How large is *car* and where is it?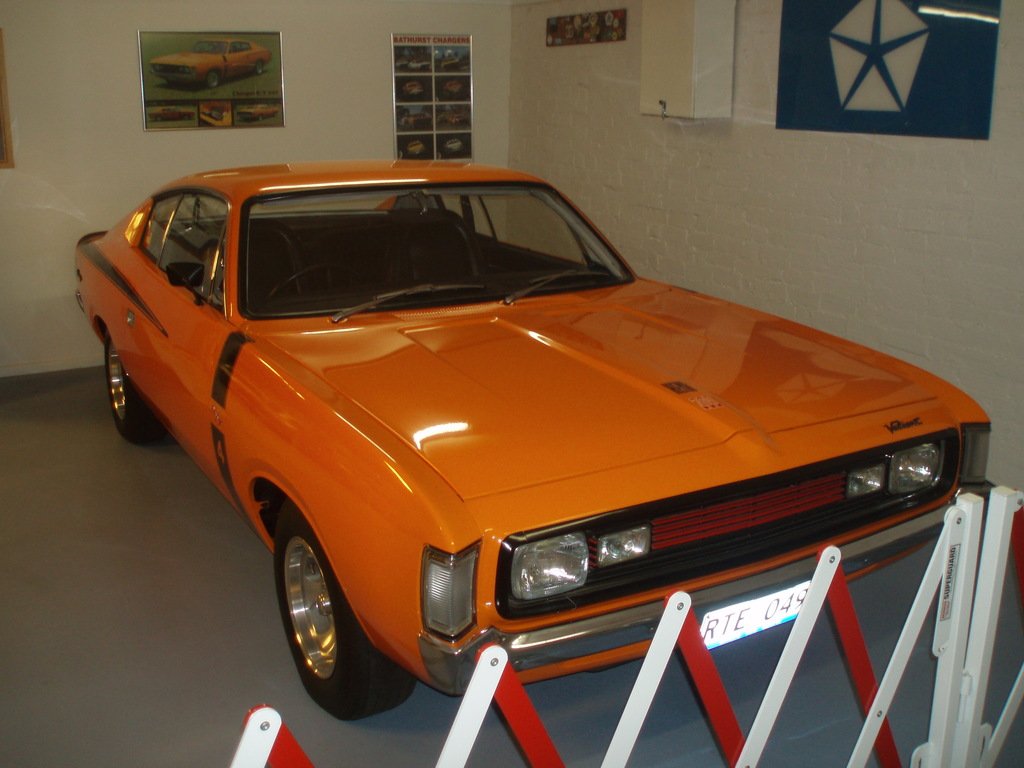
Bounding box: box(407, 58, 431, 70).
